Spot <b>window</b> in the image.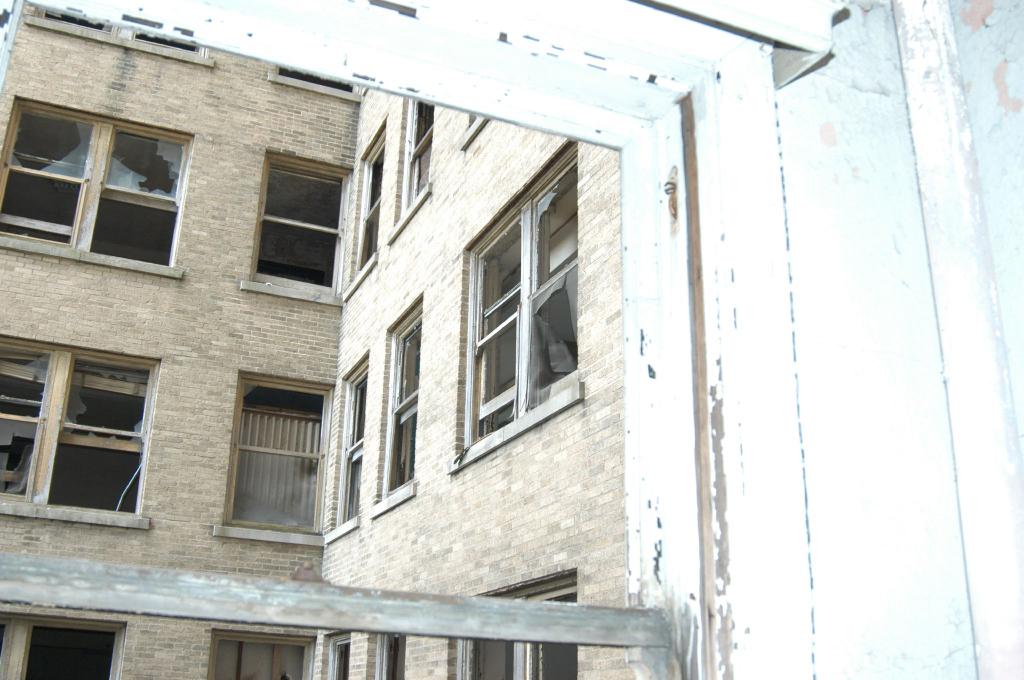
<b>window</b> found at x1=394 y1=104 x2=435 y2=220.
